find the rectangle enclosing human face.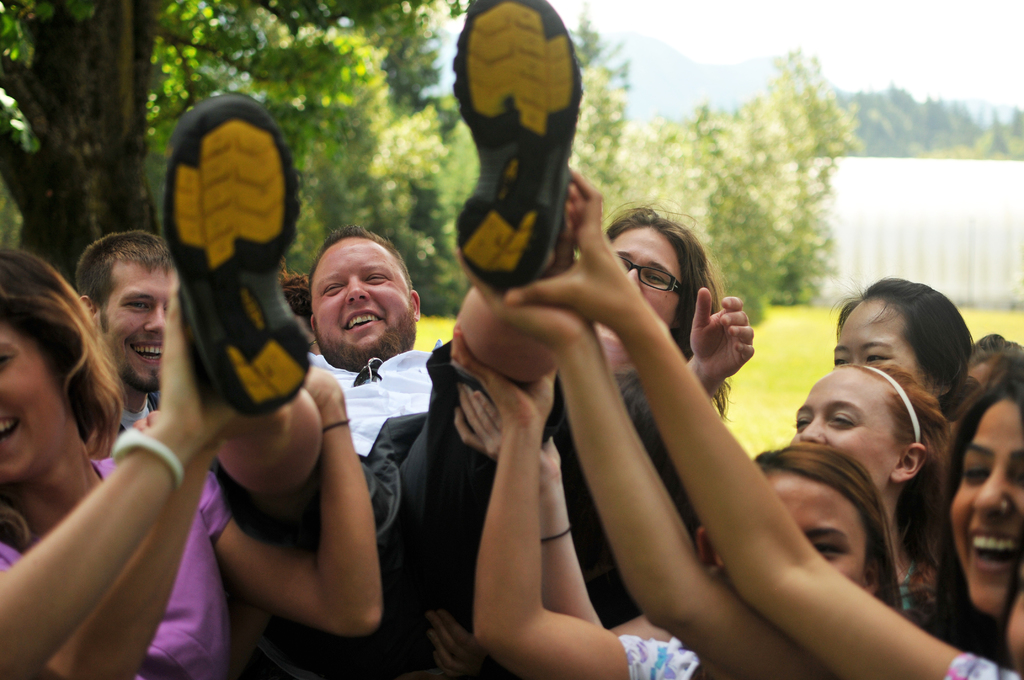
830:299:921:383.
